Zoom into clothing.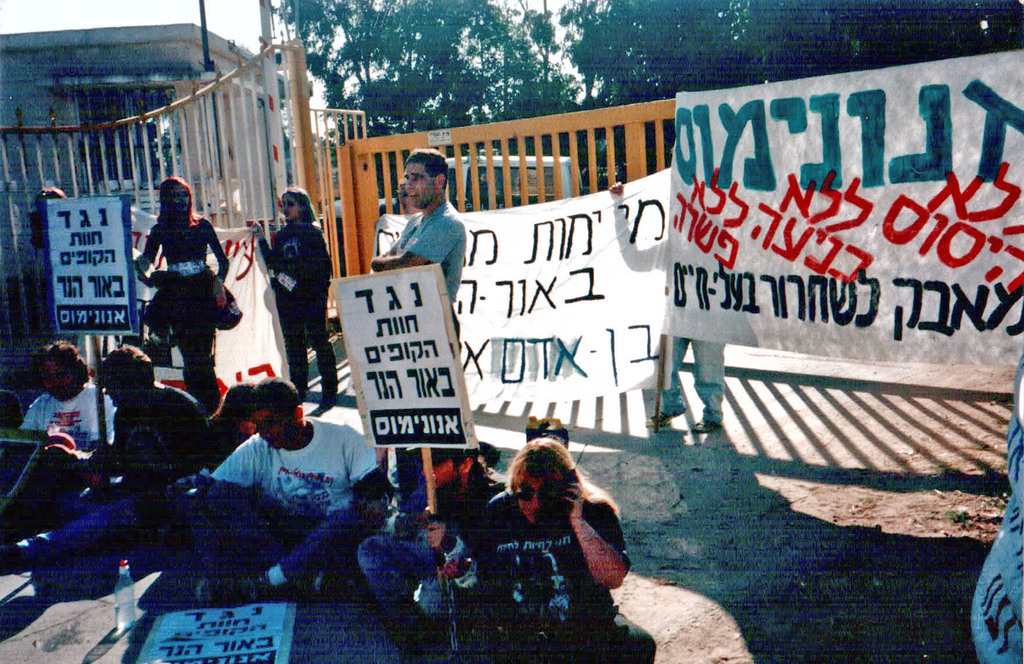
Zoom target: <box>31,386,212,552</box>.
